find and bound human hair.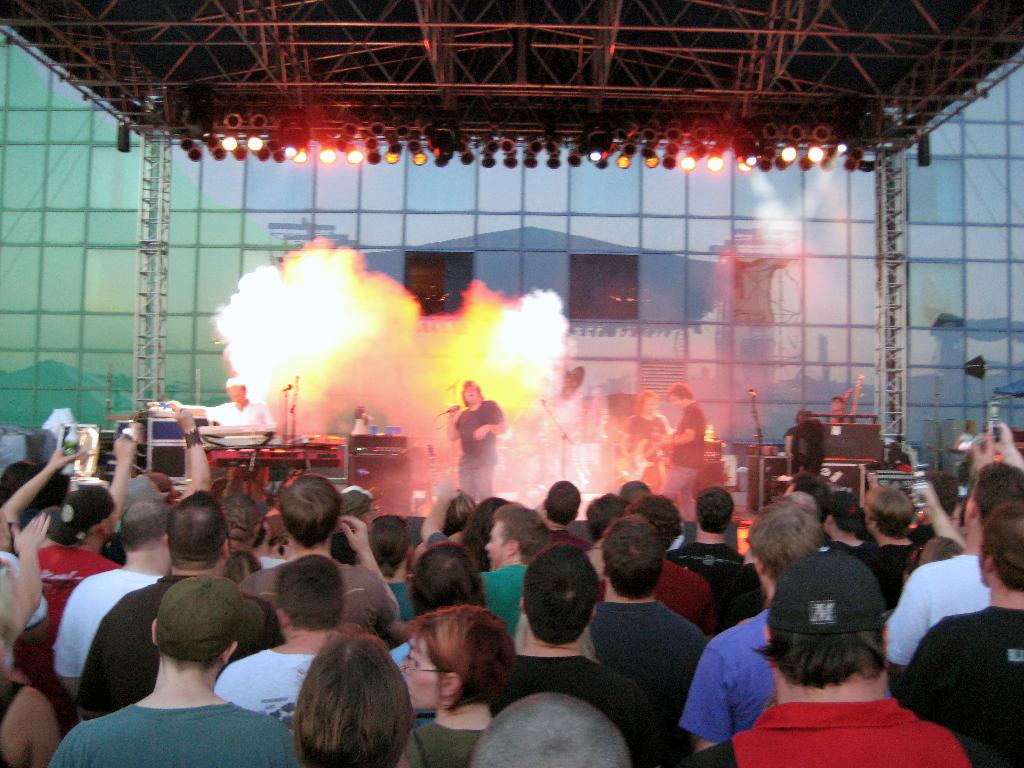
Bound: box=[367, 512, 413, 578].
